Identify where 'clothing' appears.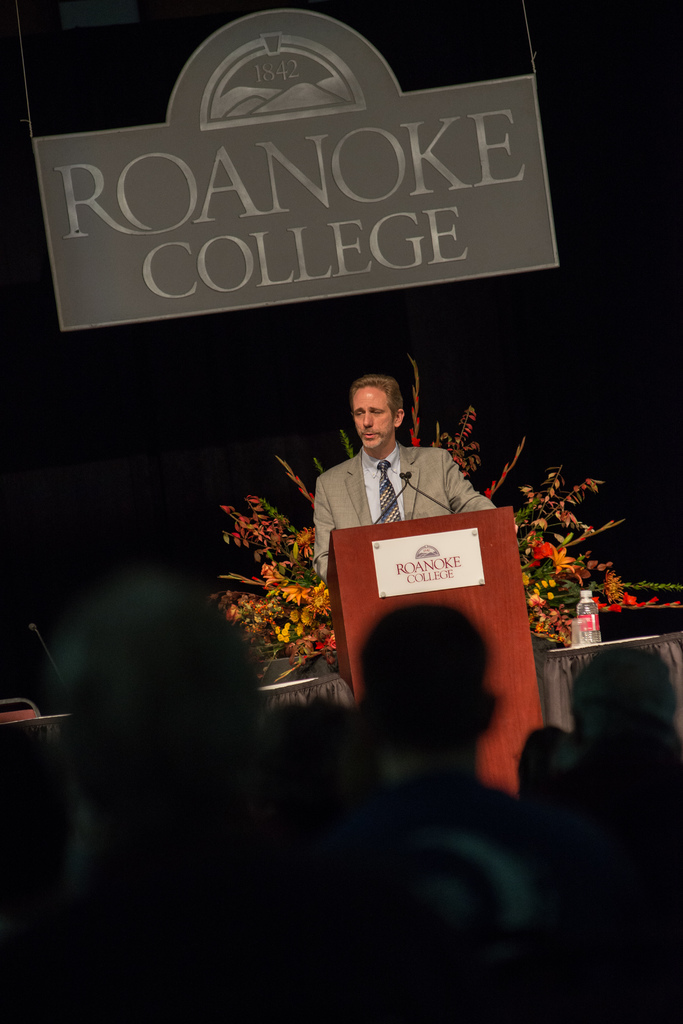
Appears at {"left": 316, "top": 451, "right": 492, "bottom": 589}.
